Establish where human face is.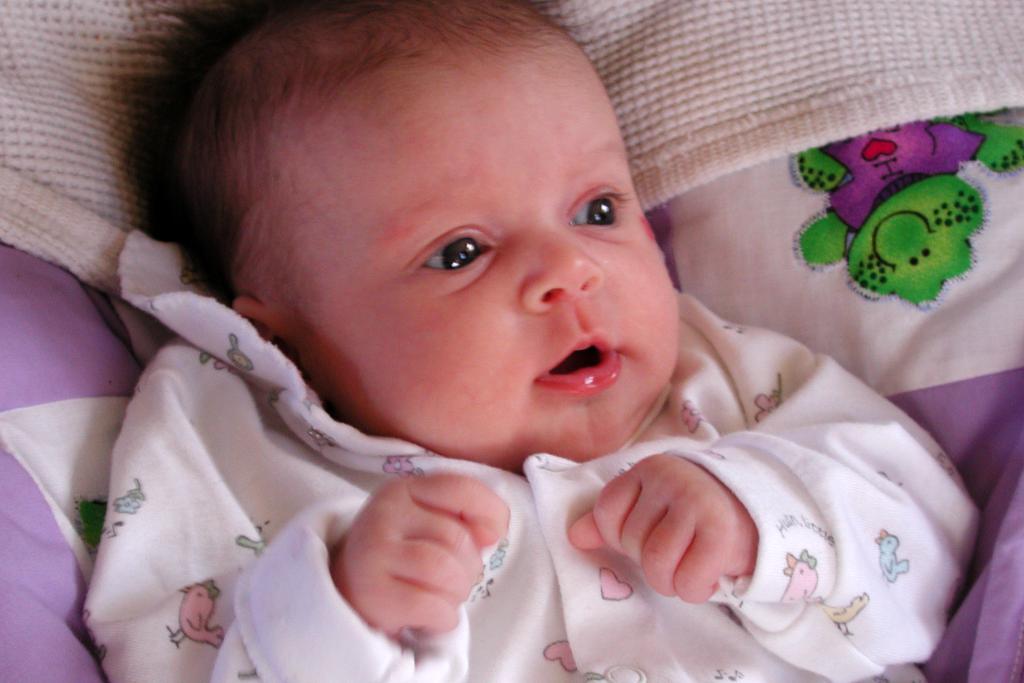
Established at rect(231, 56, 678, 463).
